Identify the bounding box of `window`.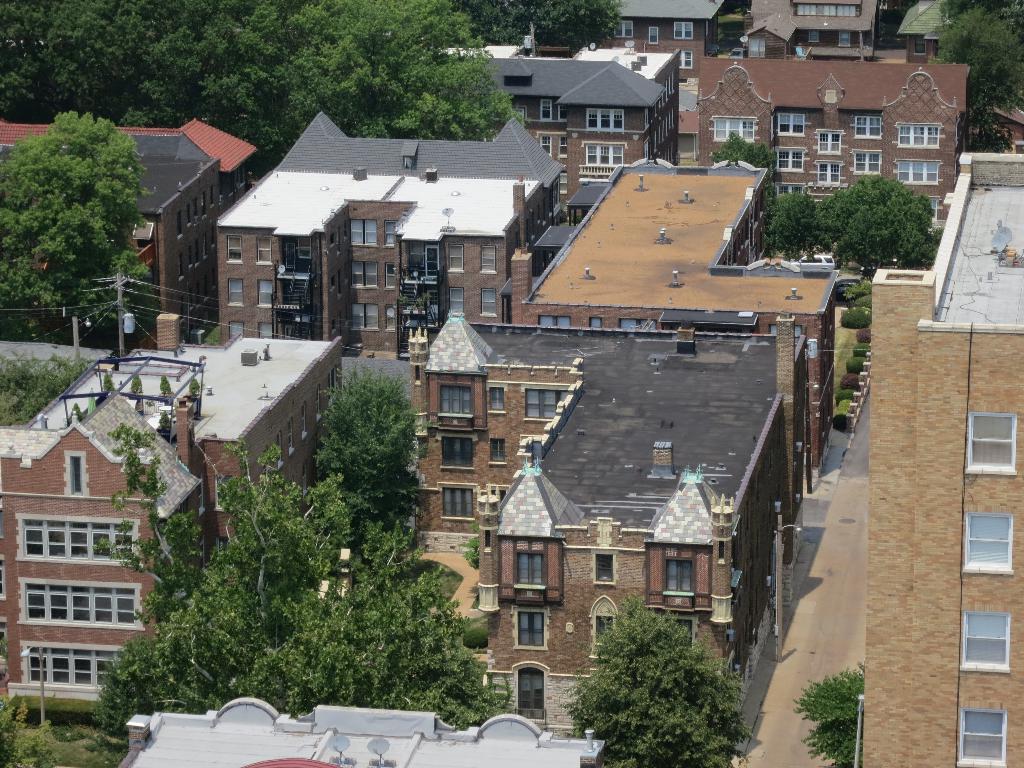
select_region(809, 31, 816, 44).
